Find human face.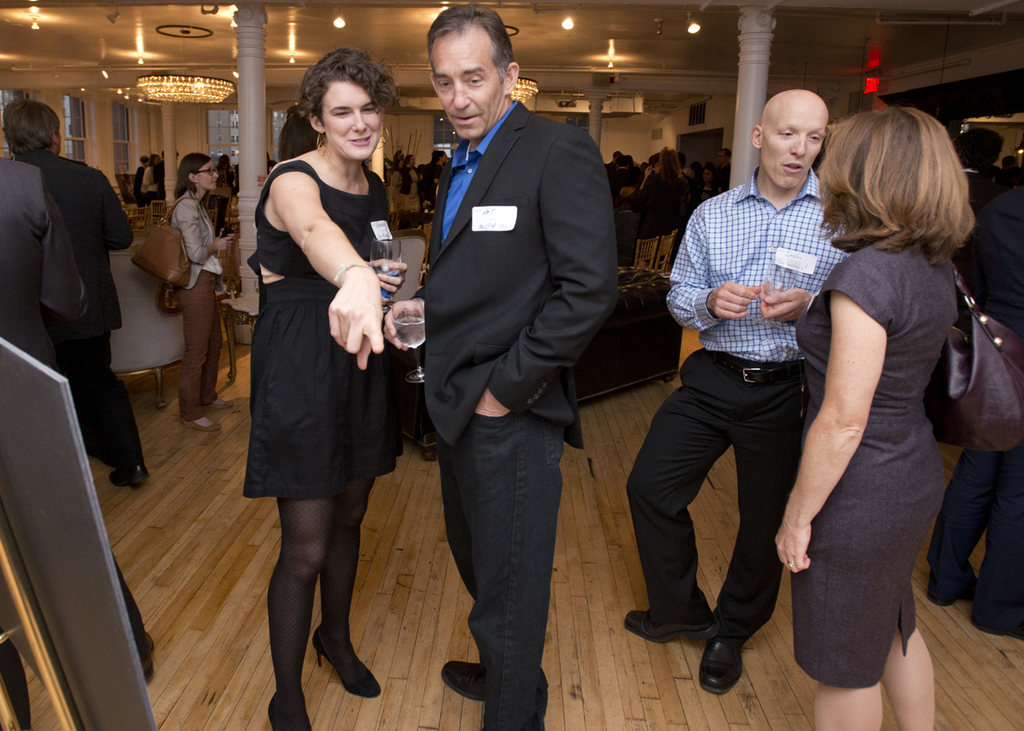
region(438, 38, 509, 147).
